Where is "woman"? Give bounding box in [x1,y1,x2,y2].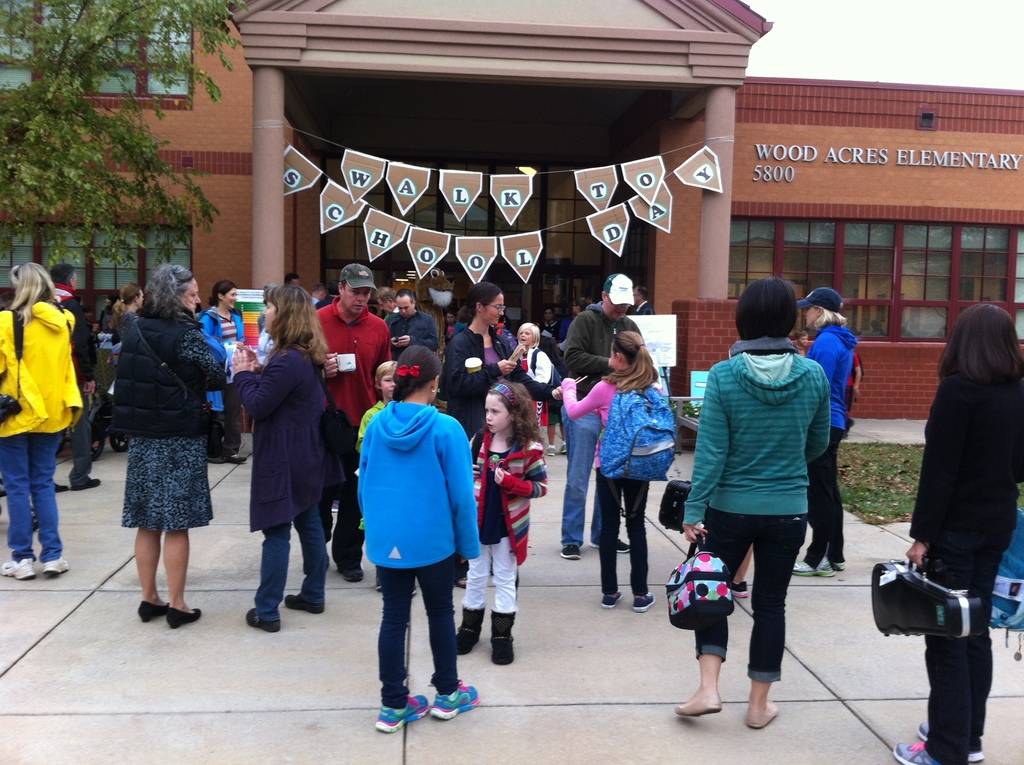
[191,276,261,449].
